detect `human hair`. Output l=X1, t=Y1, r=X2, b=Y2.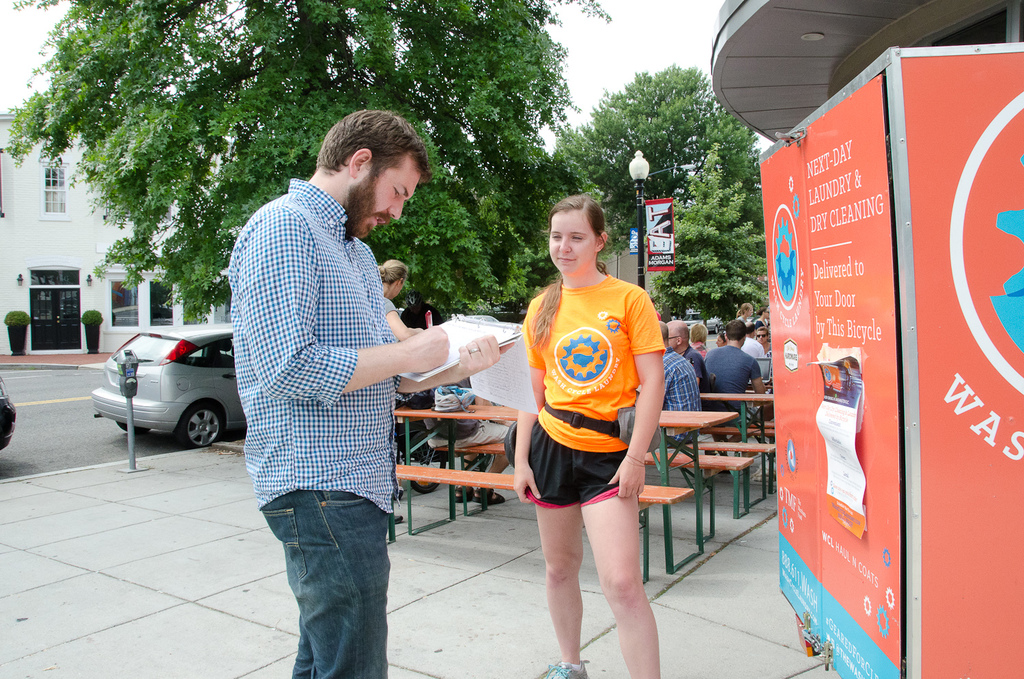
l=314, t=109, r=427, b=181.
